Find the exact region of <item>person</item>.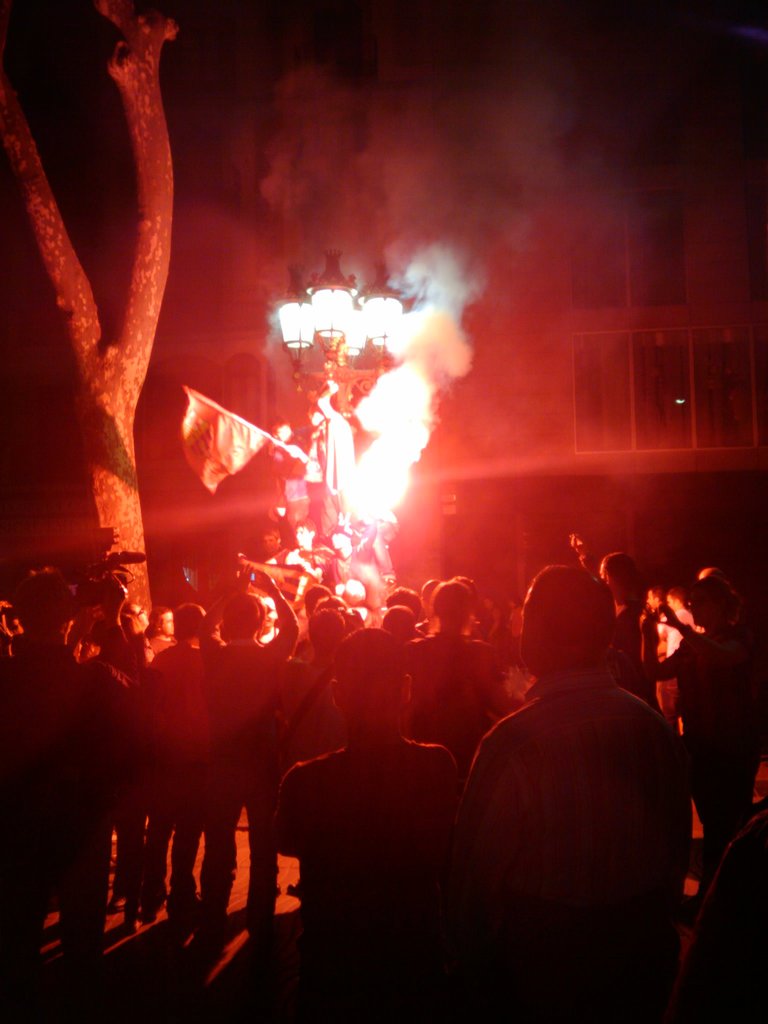
Exact region: [467, 545, 694, 1023].
